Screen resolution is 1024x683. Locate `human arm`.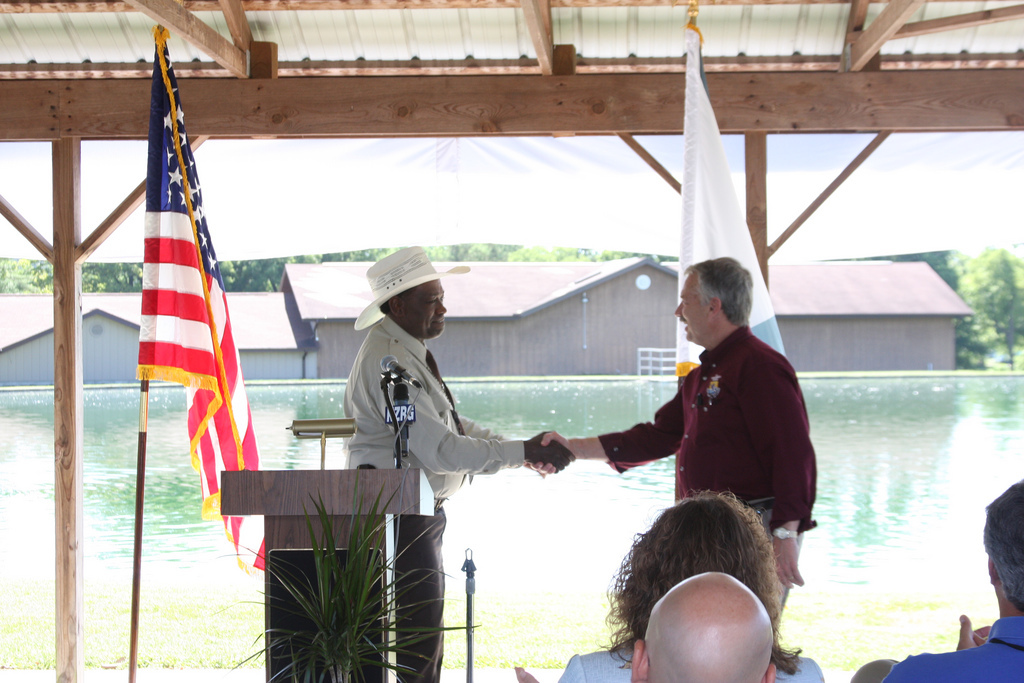
[x1=534, y1=373, x2=691, y2=479].
